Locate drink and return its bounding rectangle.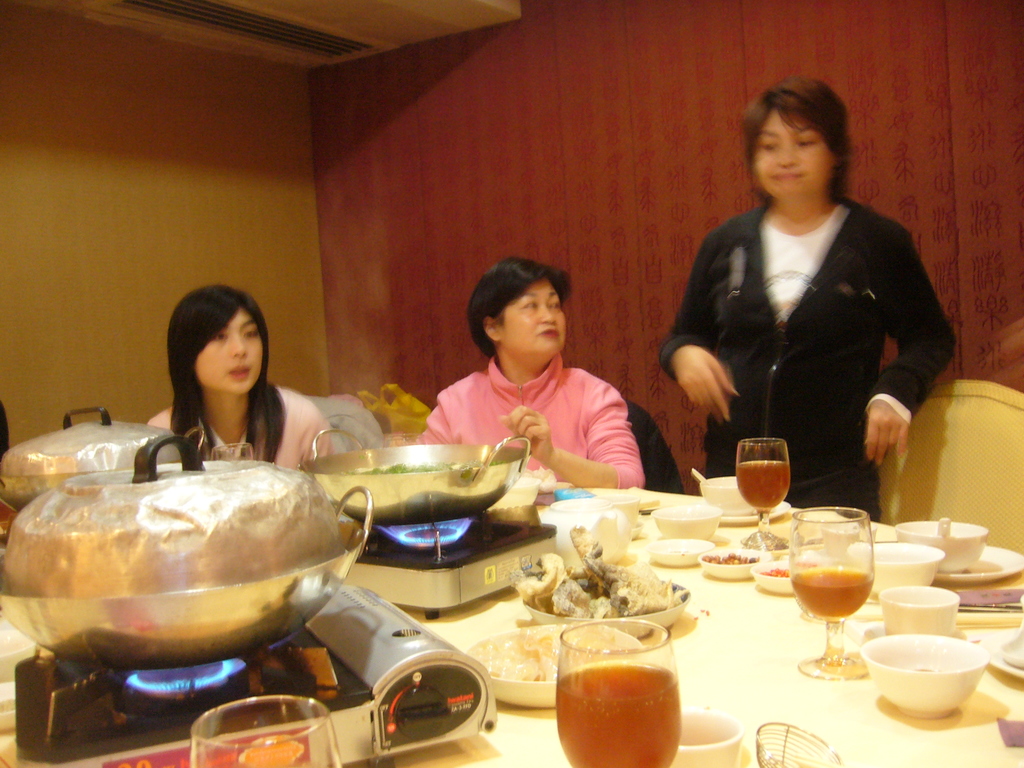
l=551, t=634, r=712, b=760.
